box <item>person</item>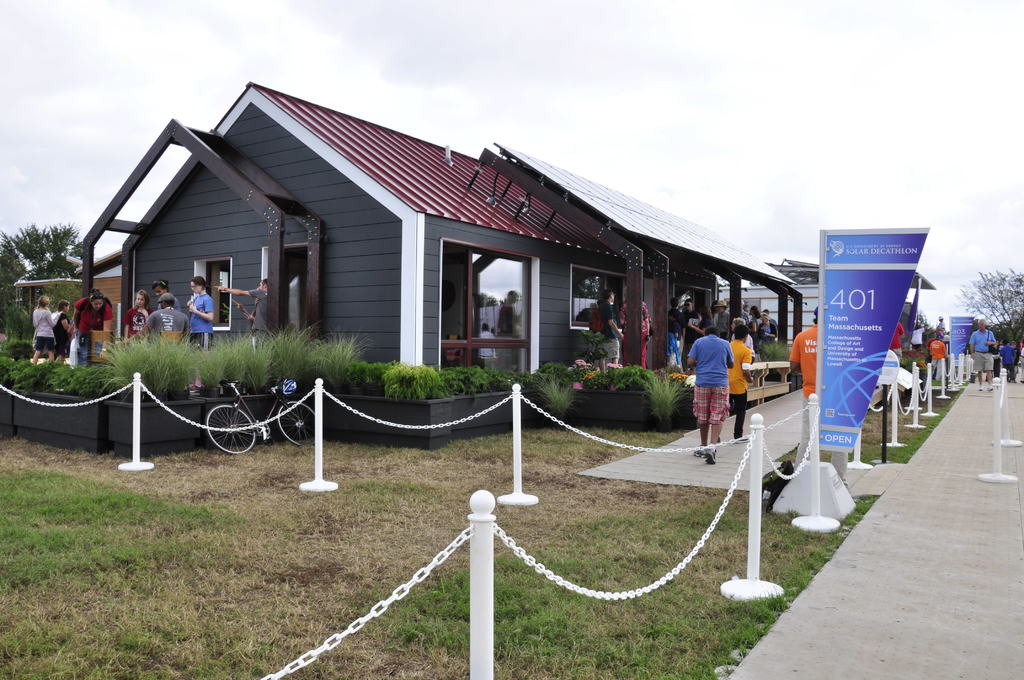
x1=780, y1=310, x2=819, y2=455
